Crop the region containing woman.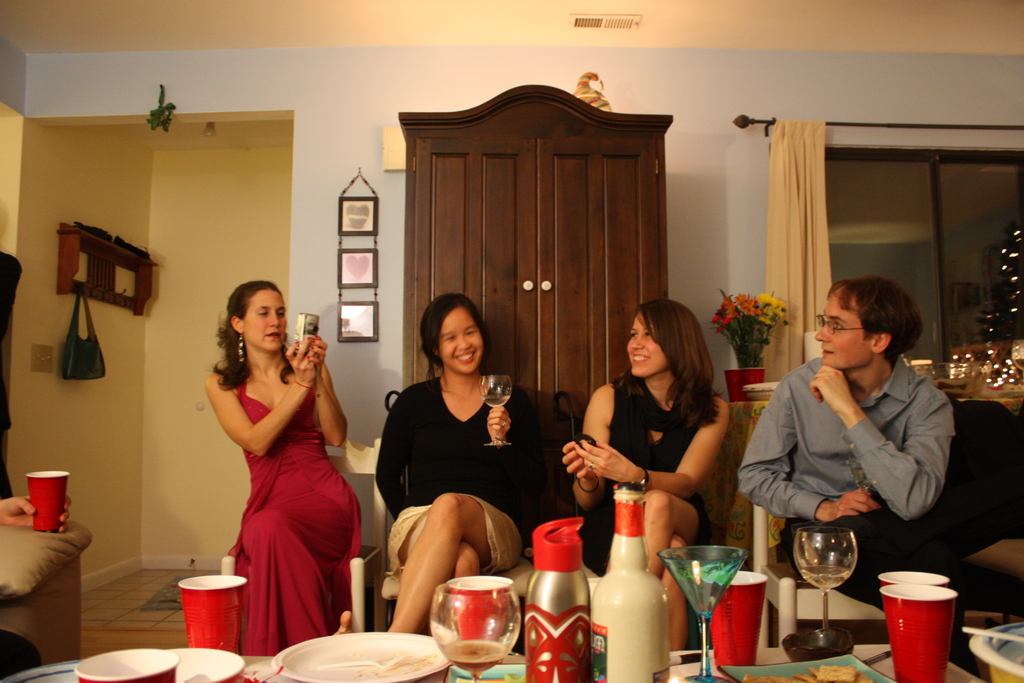
Crop region: (561, 299, 730, 663).
